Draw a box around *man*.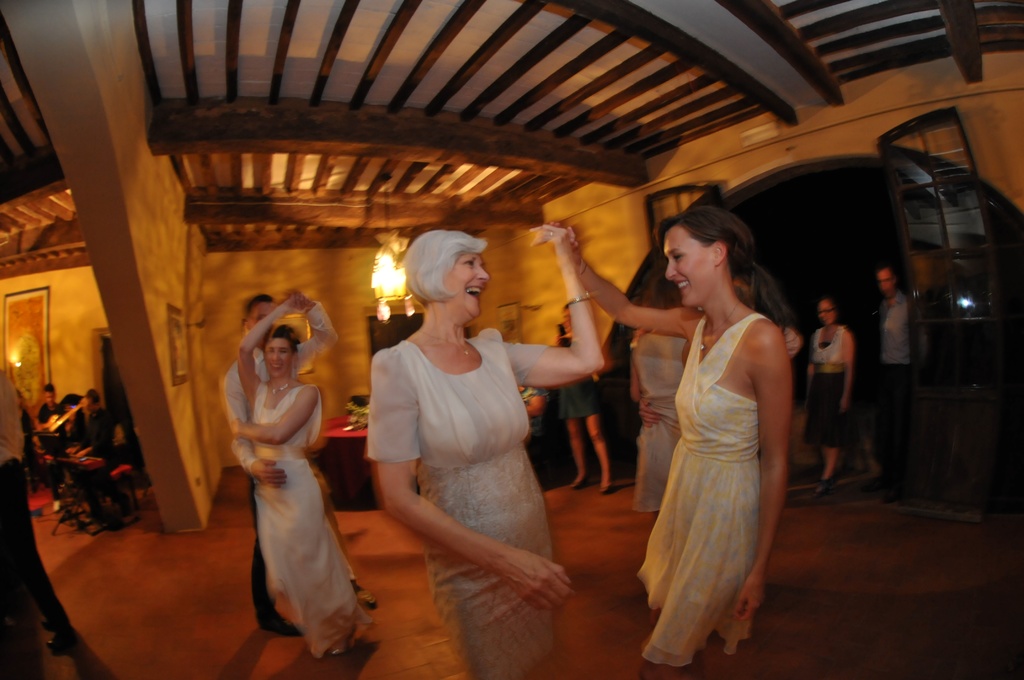
box(870, 264, 911, 482).
